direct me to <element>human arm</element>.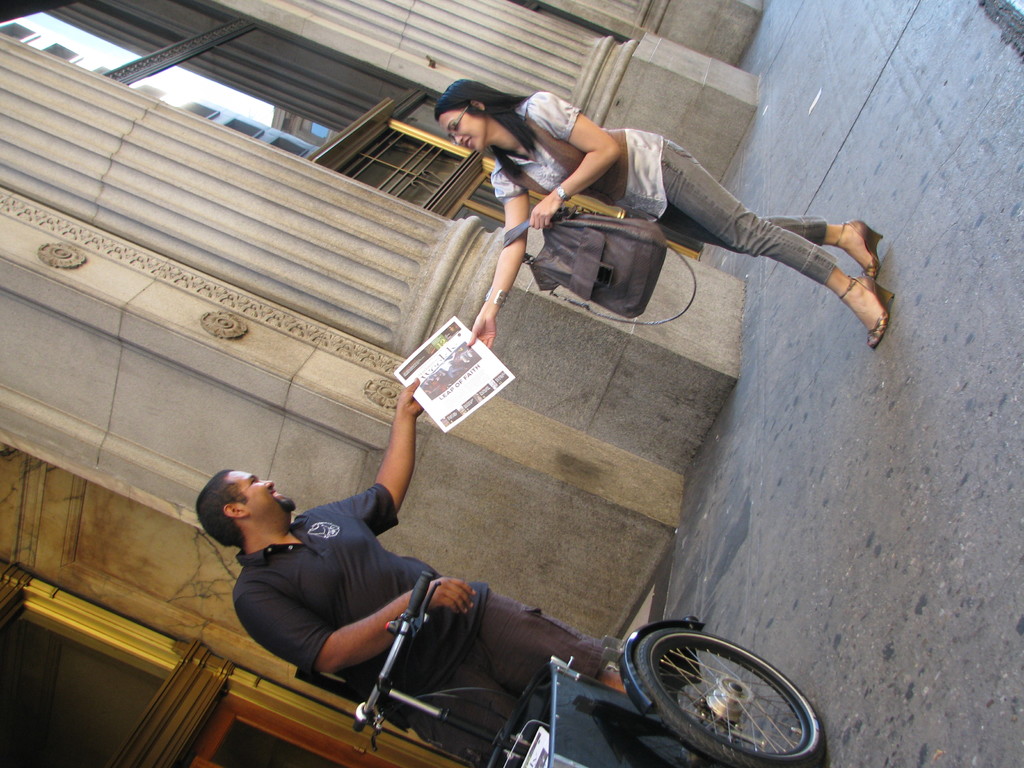
Direction: Rect(303, 376, 424, 534).
